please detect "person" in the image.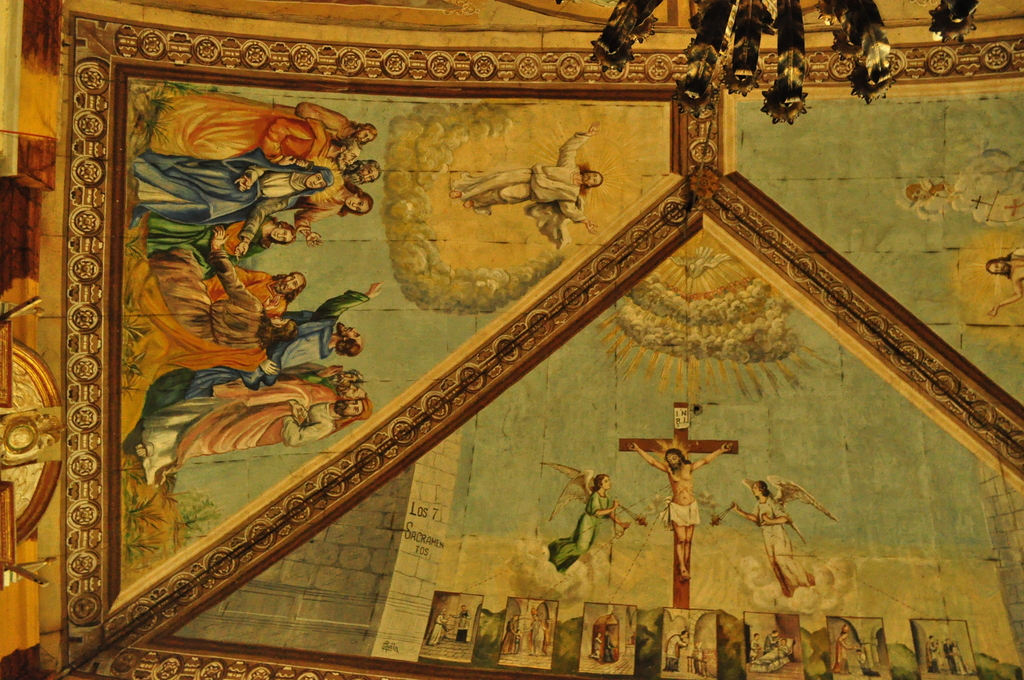
bbox=(586, 632, 604, 660).
